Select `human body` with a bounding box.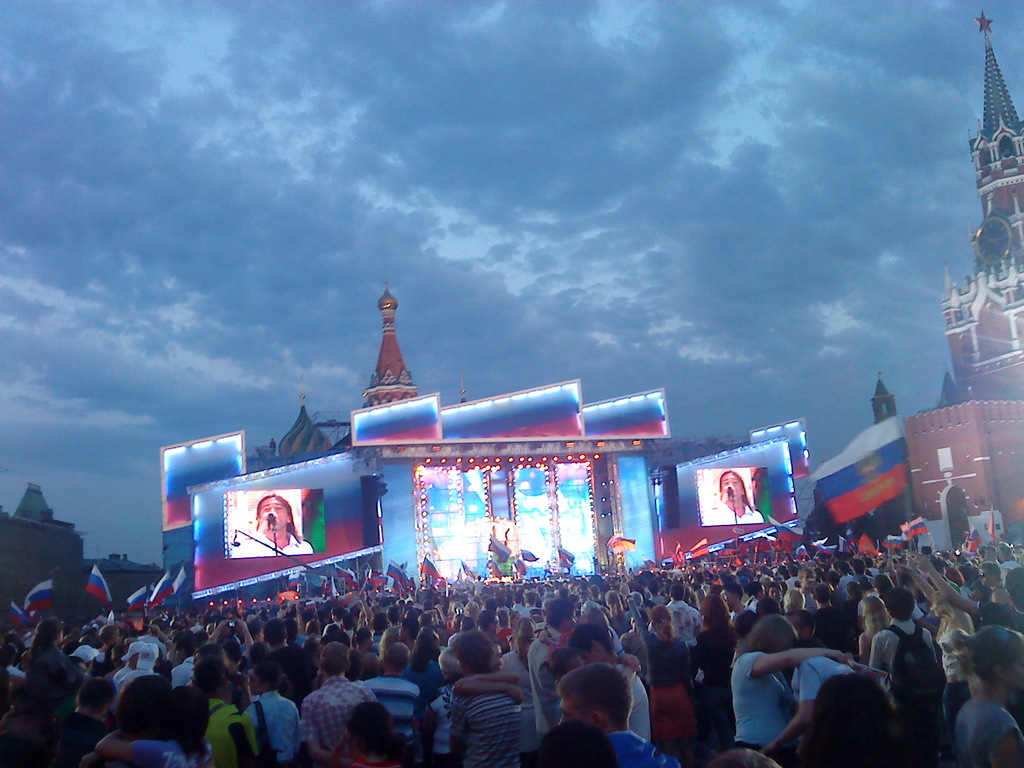
bbox(447, 611, 471, 646).
